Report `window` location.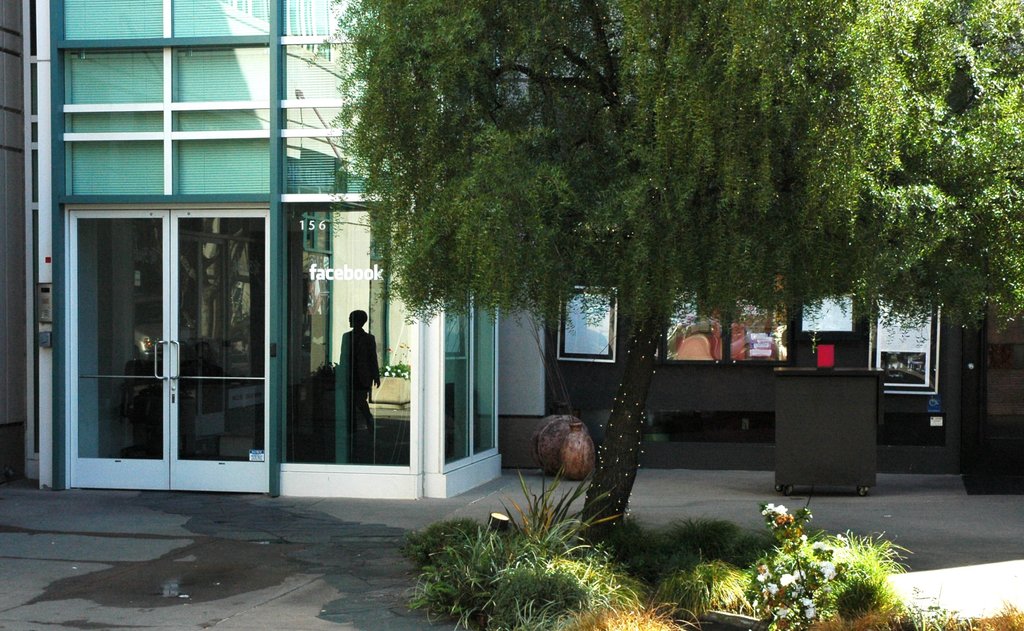
Report: (left=726, top=271, right=792, bottom=368).
